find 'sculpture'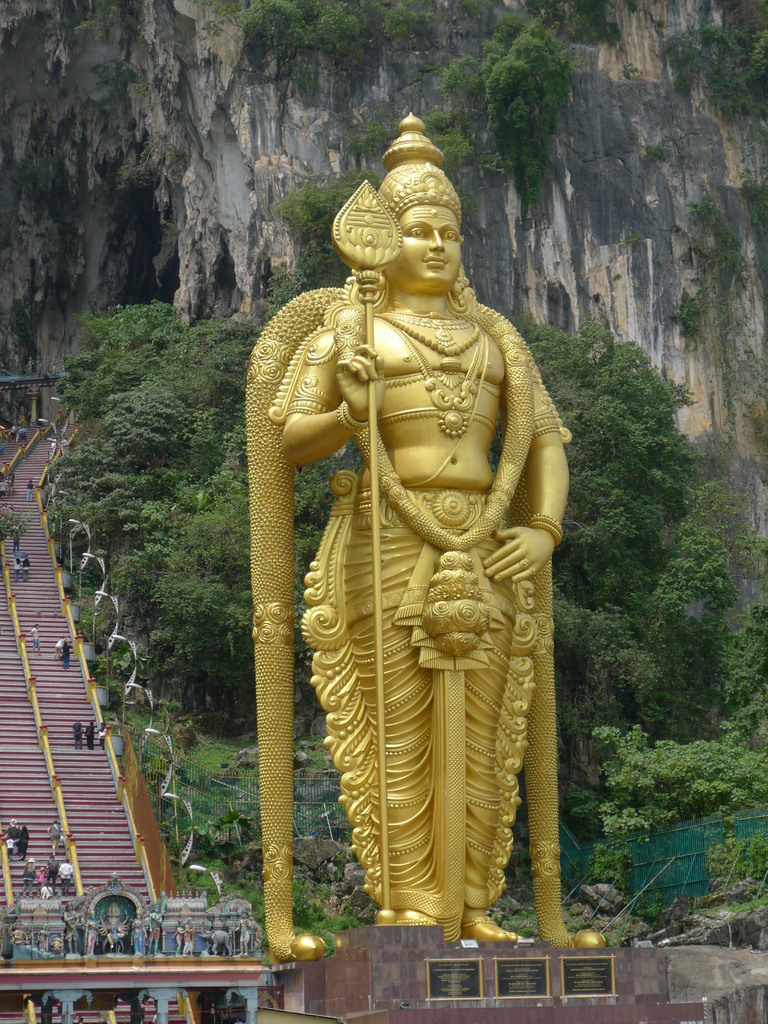
detection(242, 104, 612, 964)
